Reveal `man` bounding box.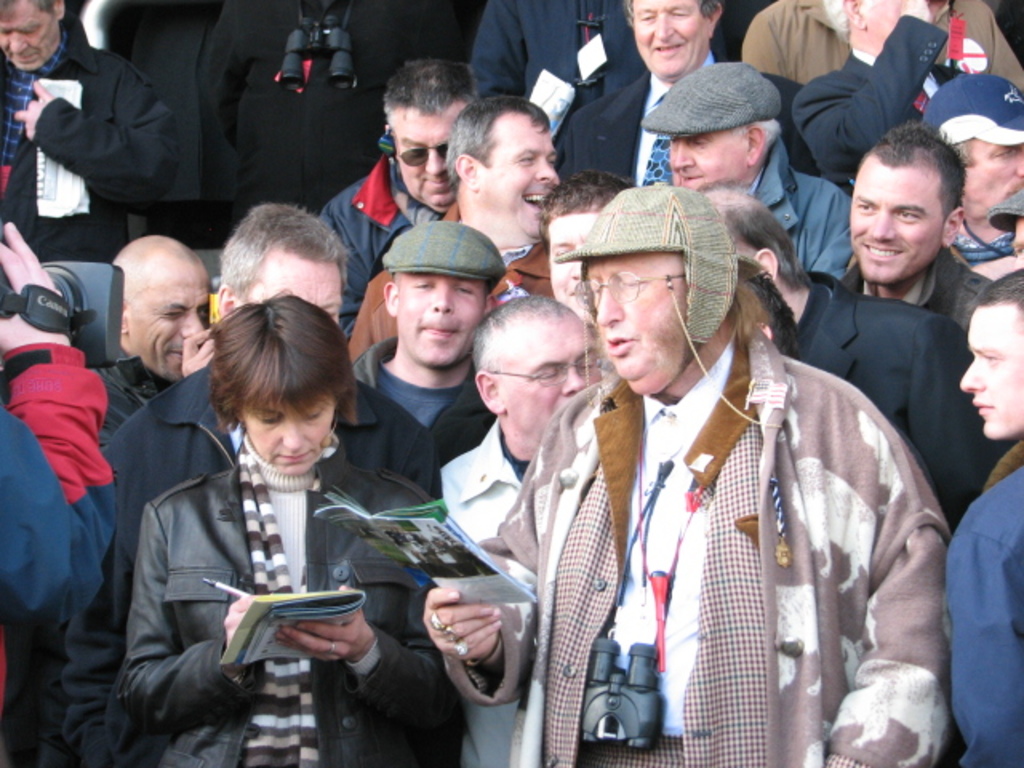
Revealed: box=[531, 0, 826, 194].
